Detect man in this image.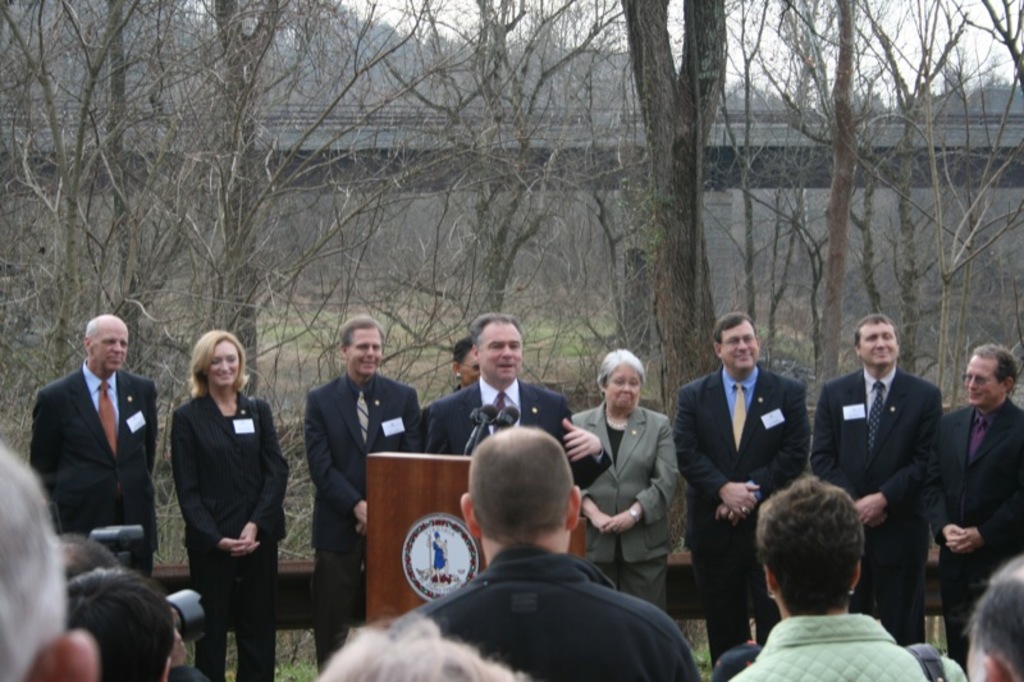
Detection: 303,310,422,674.
